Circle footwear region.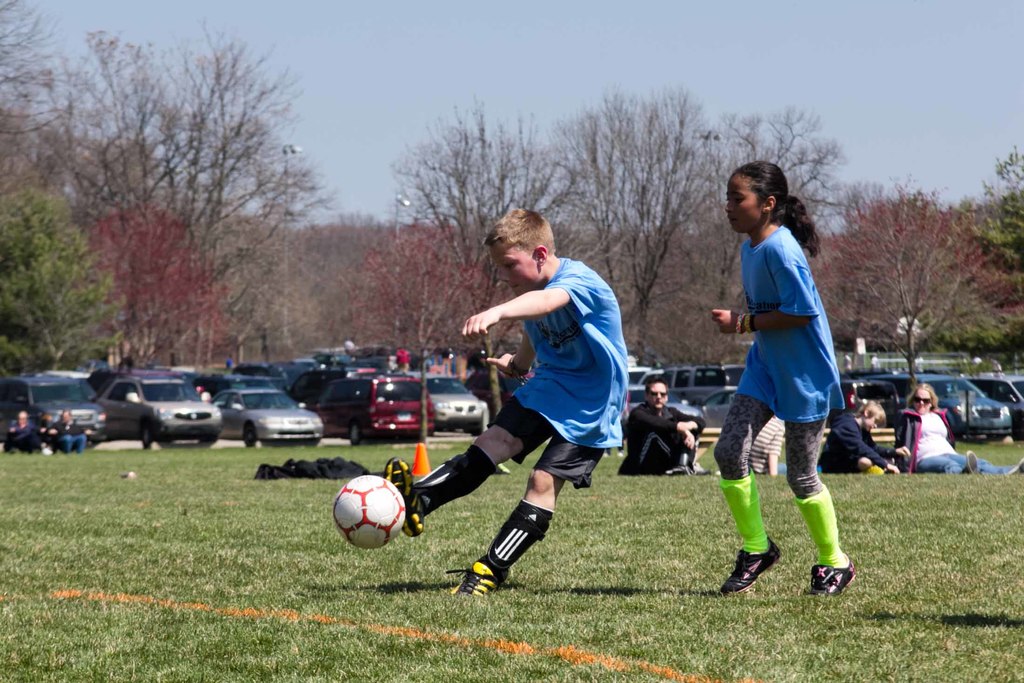
Region: box=[721, 548, 785, 595].
